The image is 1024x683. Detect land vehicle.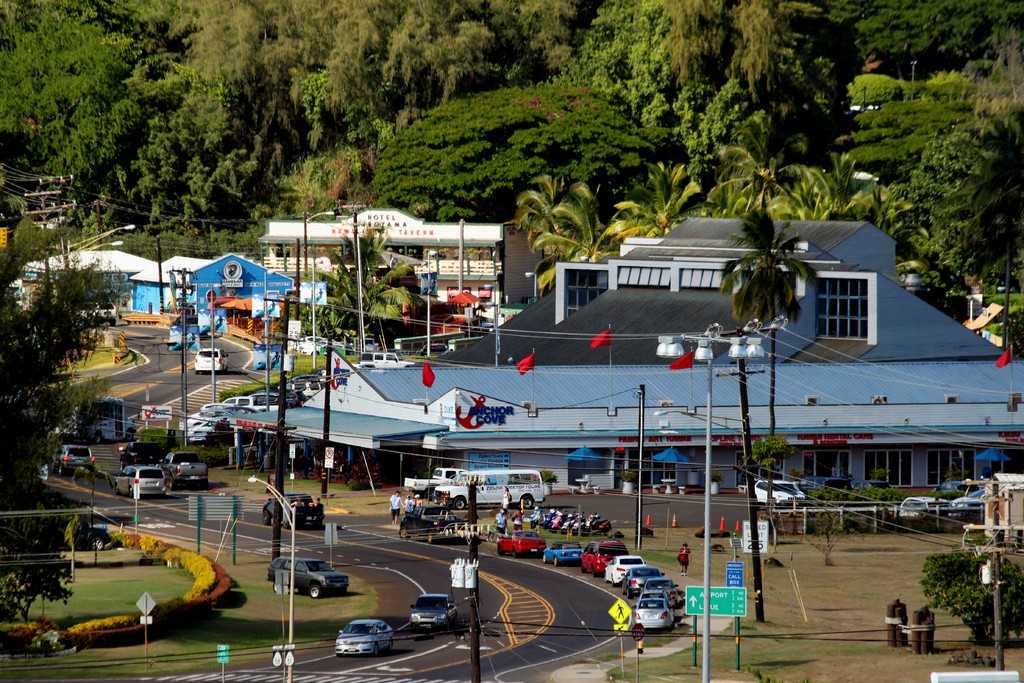
Detection: [857, 482, 888, 488].
